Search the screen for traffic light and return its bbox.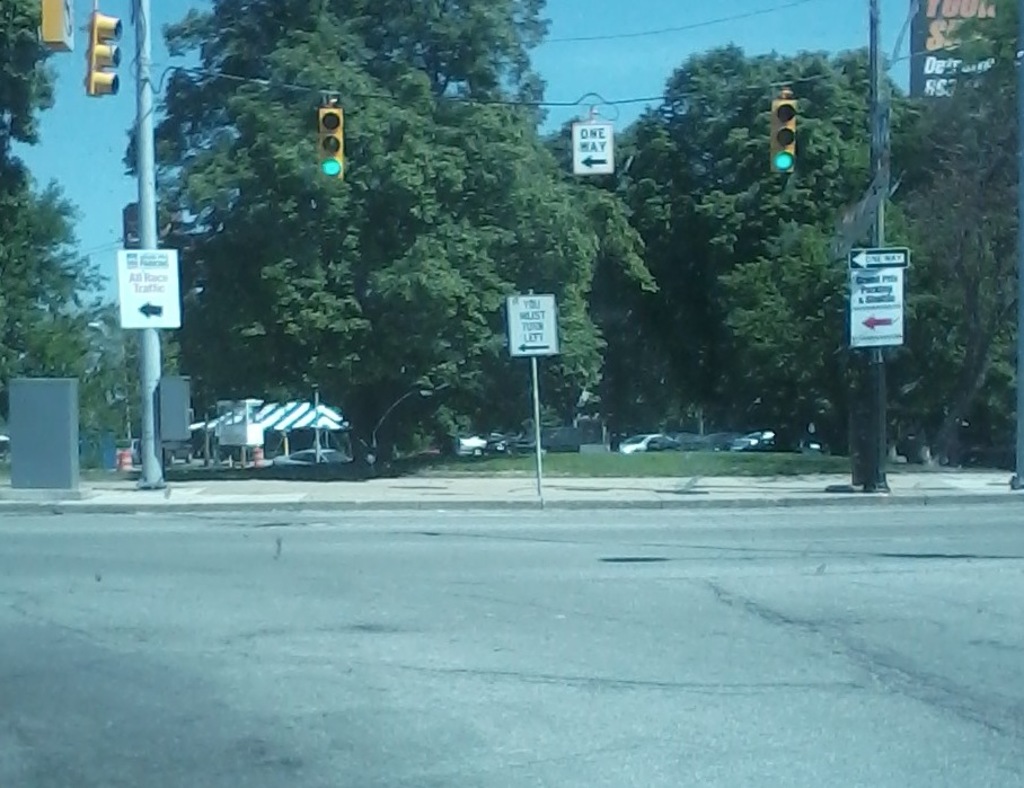
Found: bbox=(315, 107, 344, 183).
